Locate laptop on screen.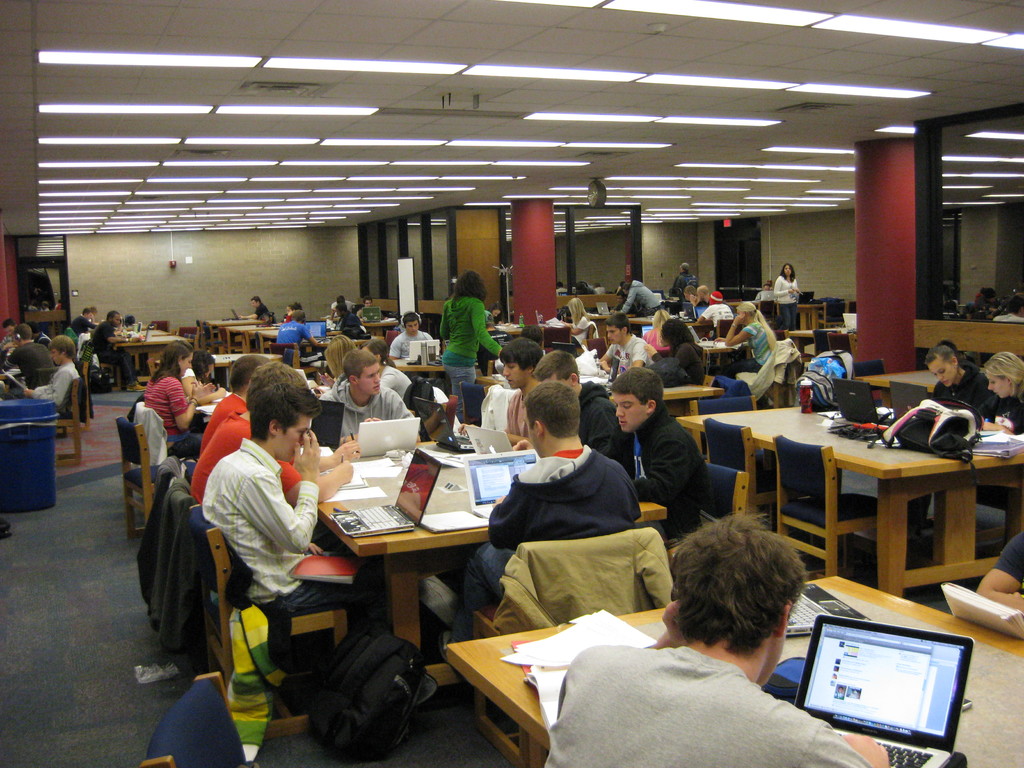
On screen at box=[705, 514, 871, 636].
